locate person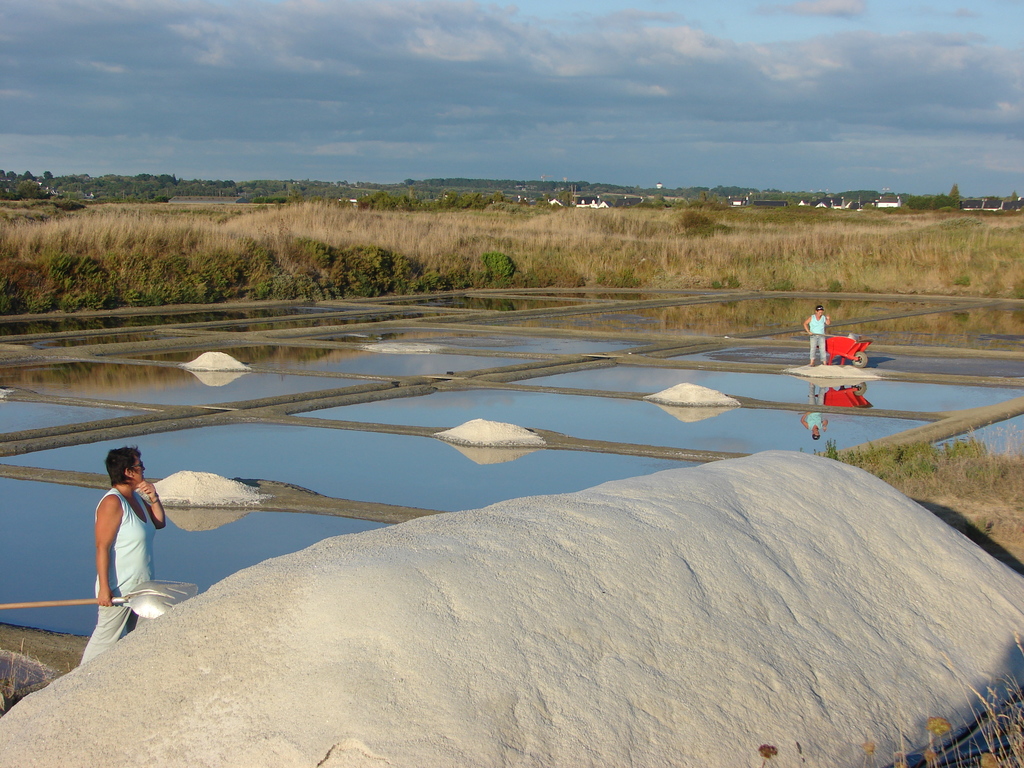
(left=808, top=306, right=827, bottom=359)
